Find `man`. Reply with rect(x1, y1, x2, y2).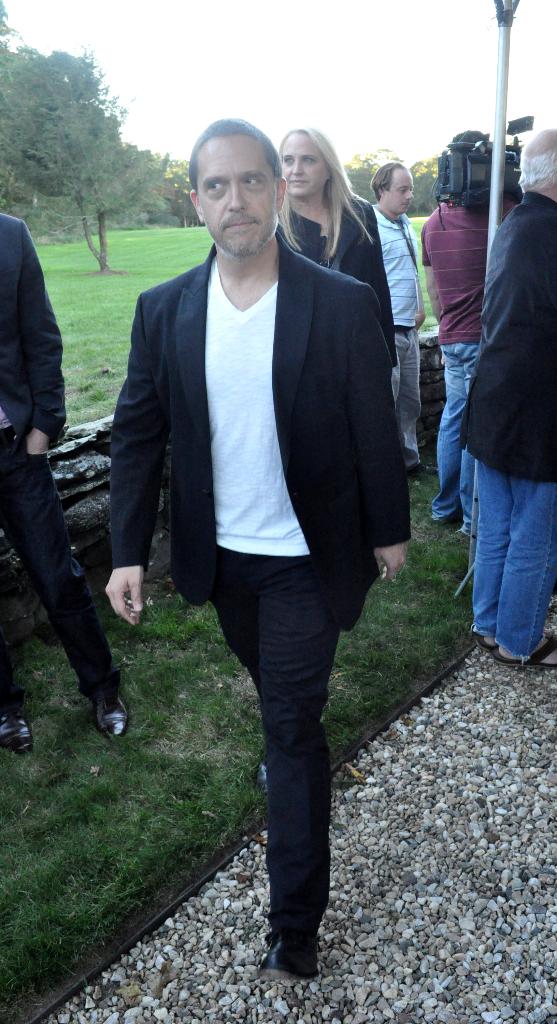
rect(102, 124, 408, 918).
